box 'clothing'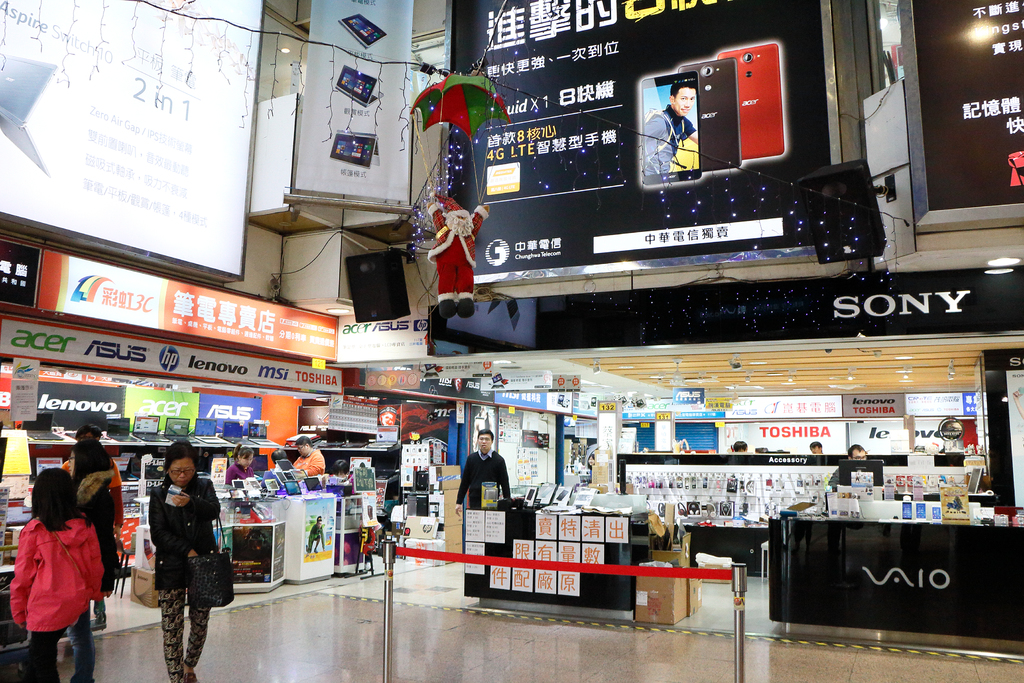
11,508,99,650
